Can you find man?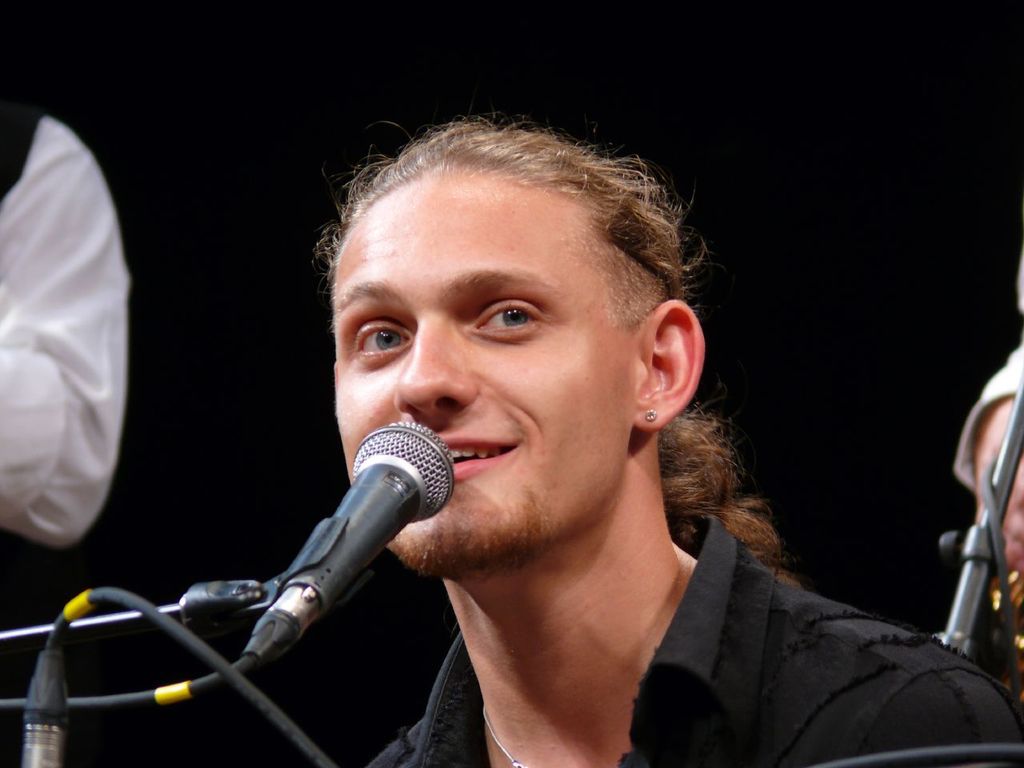
Yes, bounding box: x1=154, y1=118, x2=955, y2=764.
